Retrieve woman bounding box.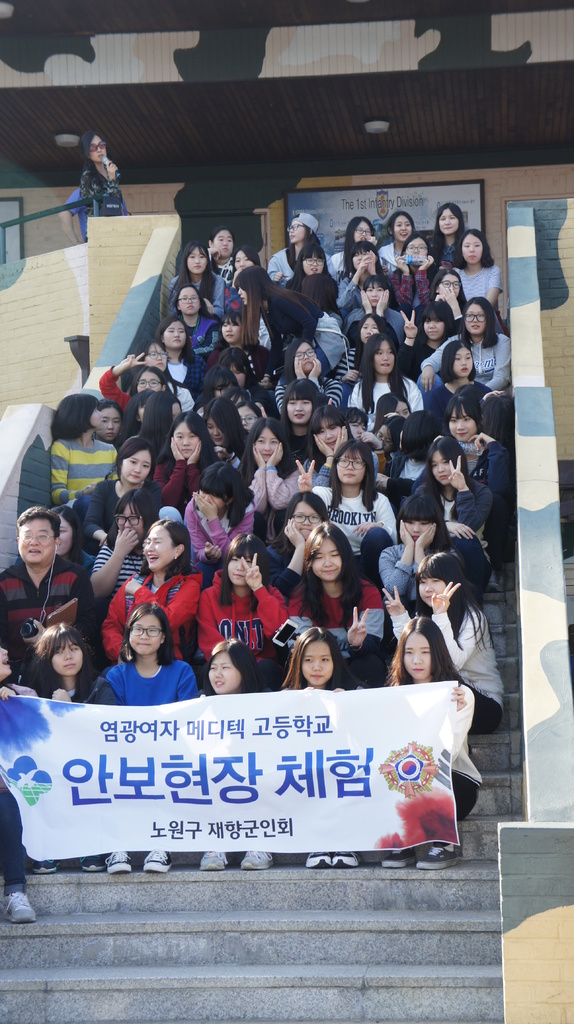
Bounding box: bbox=(290, 406, 381, 481).
